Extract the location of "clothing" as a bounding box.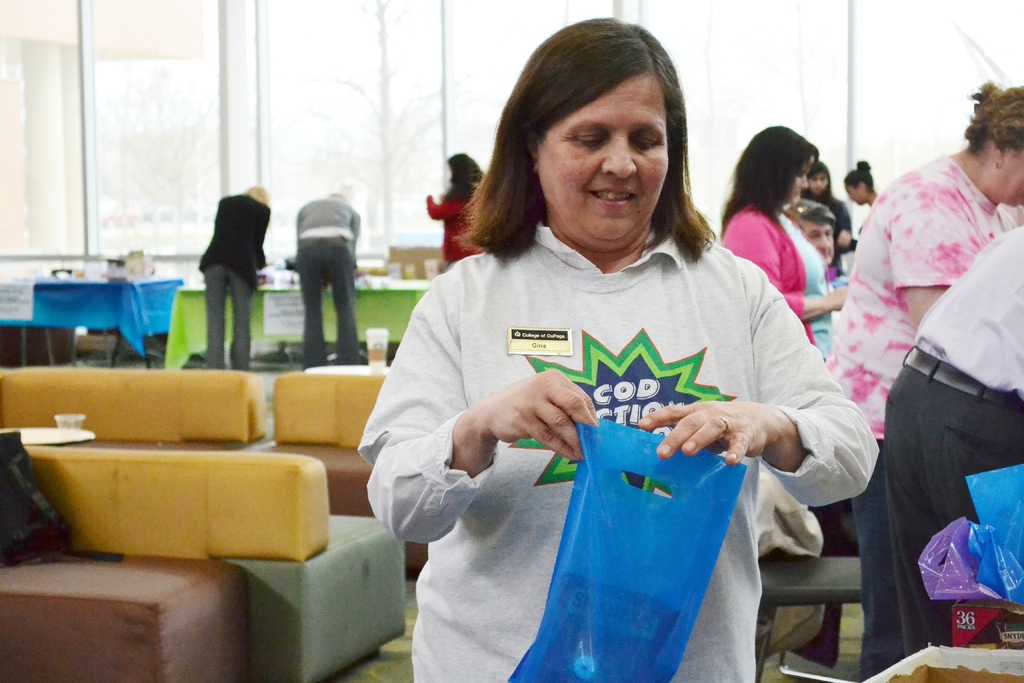
{"left": 200, "top": 193, "right": 273, "bottom": 369}.
